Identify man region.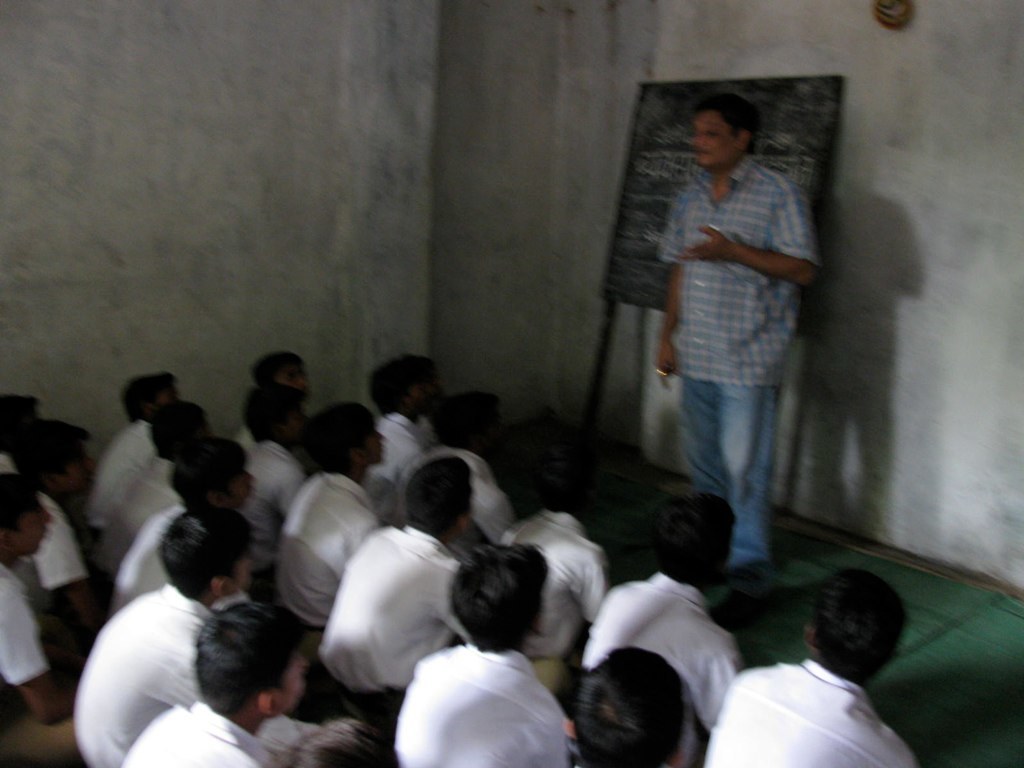
Region: <region>624, 80, 831, 597</region>.
